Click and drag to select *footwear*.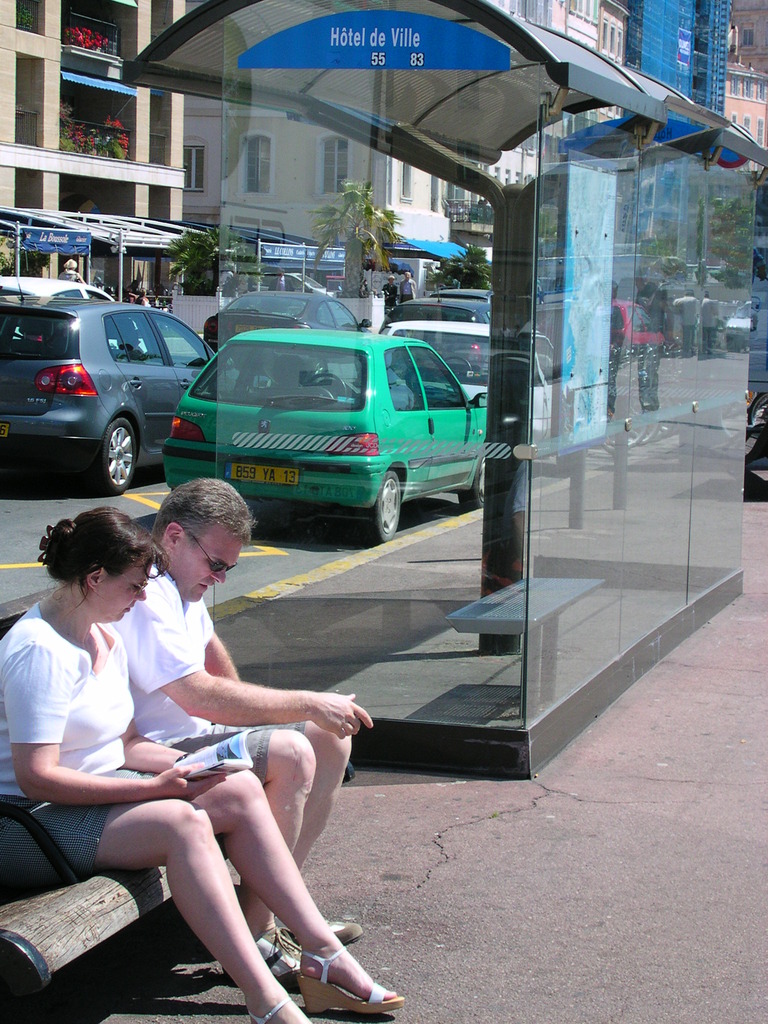
Selection: box(303, 951, 413, 1012).
